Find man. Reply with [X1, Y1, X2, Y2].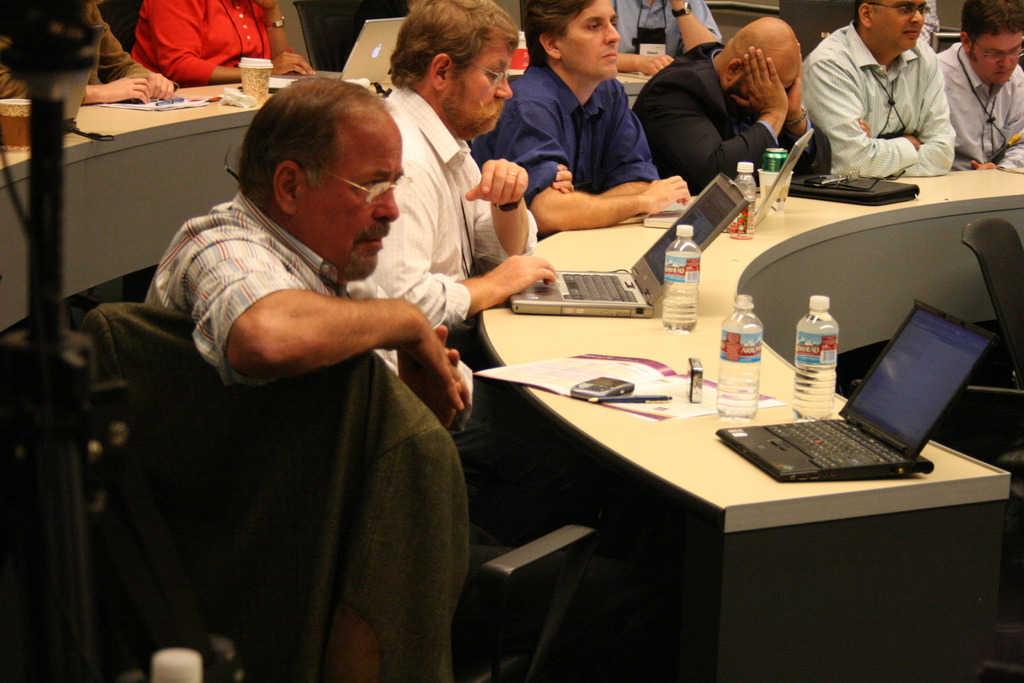
[0, 0, 173, 103].
